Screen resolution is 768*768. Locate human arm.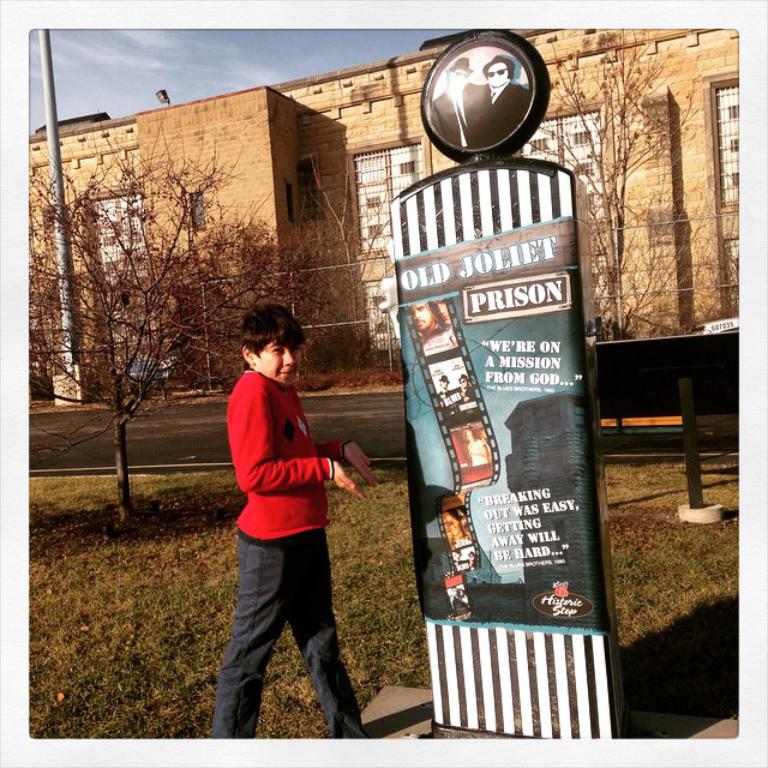
(left=302, top=432, right=382, bottom=492).
